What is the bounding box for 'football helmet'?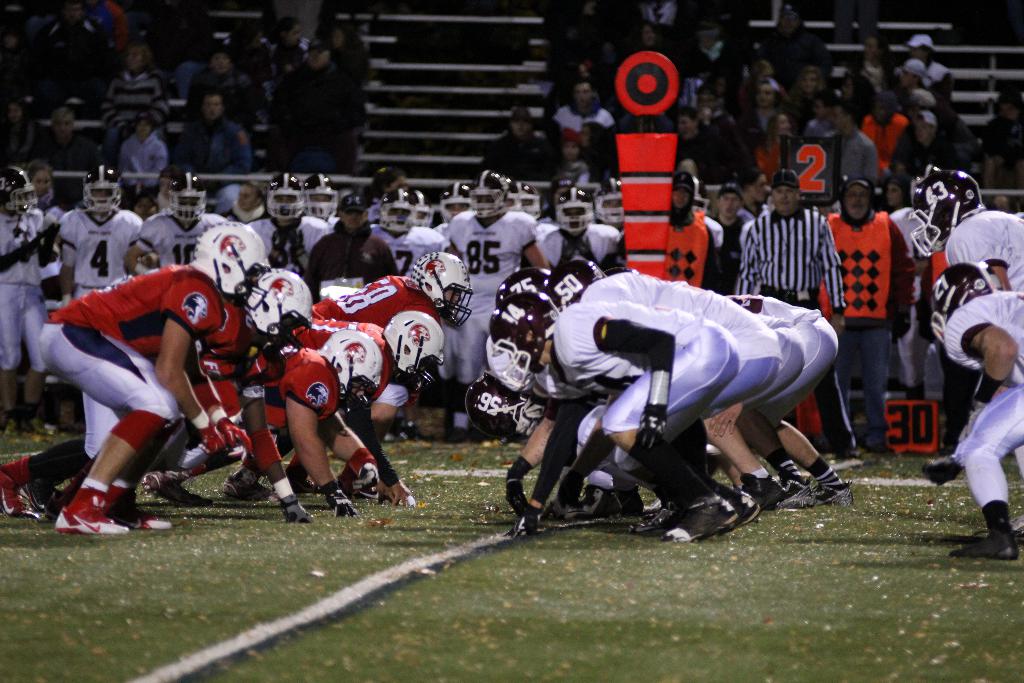
pyautogui.locateOnScreen(0, 168, 47, 216).
